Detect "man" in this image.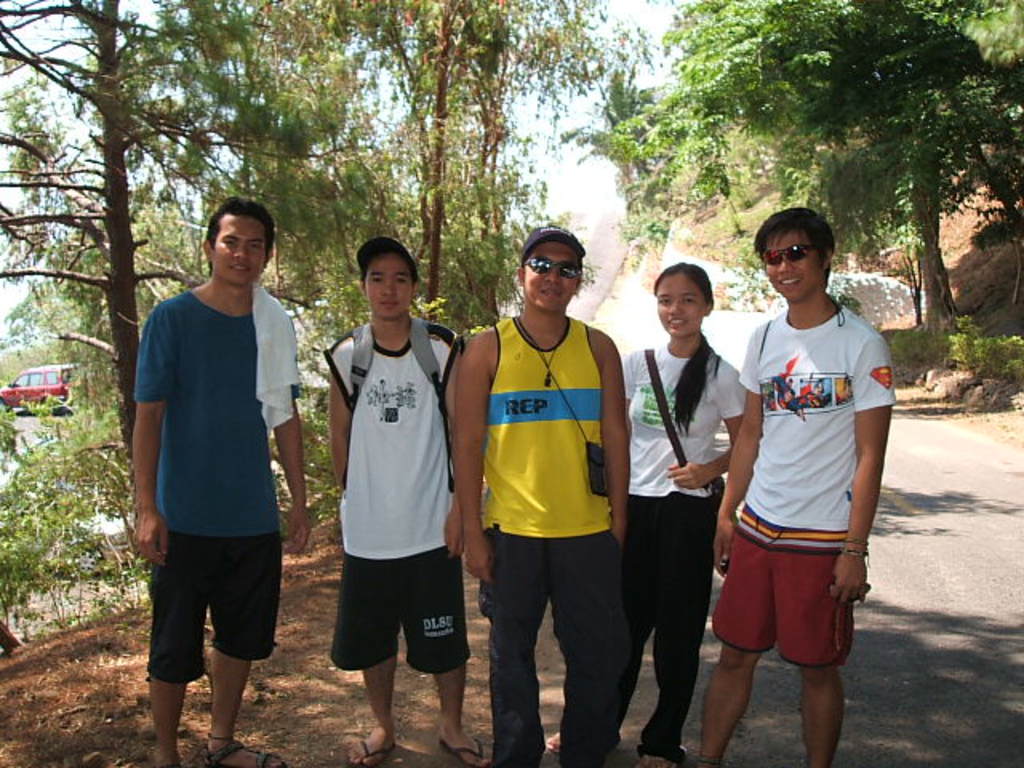
Detection: box(330, 243, 459, 766).
